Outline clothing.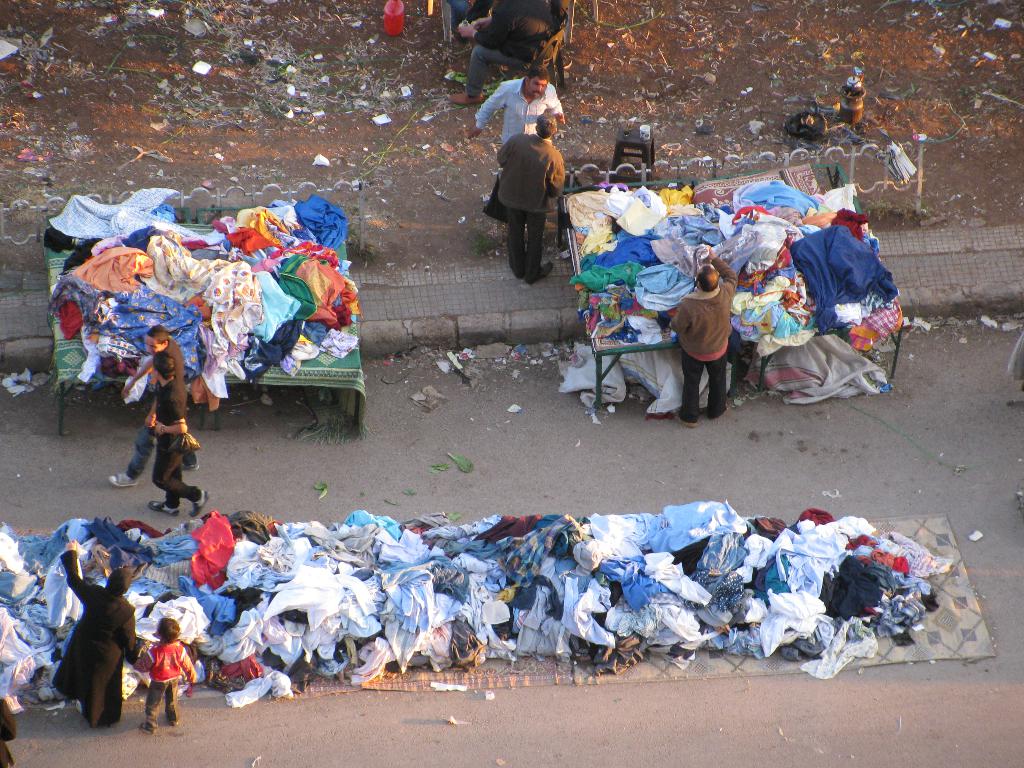
Outline: <box>493,132,568,280</box>.
